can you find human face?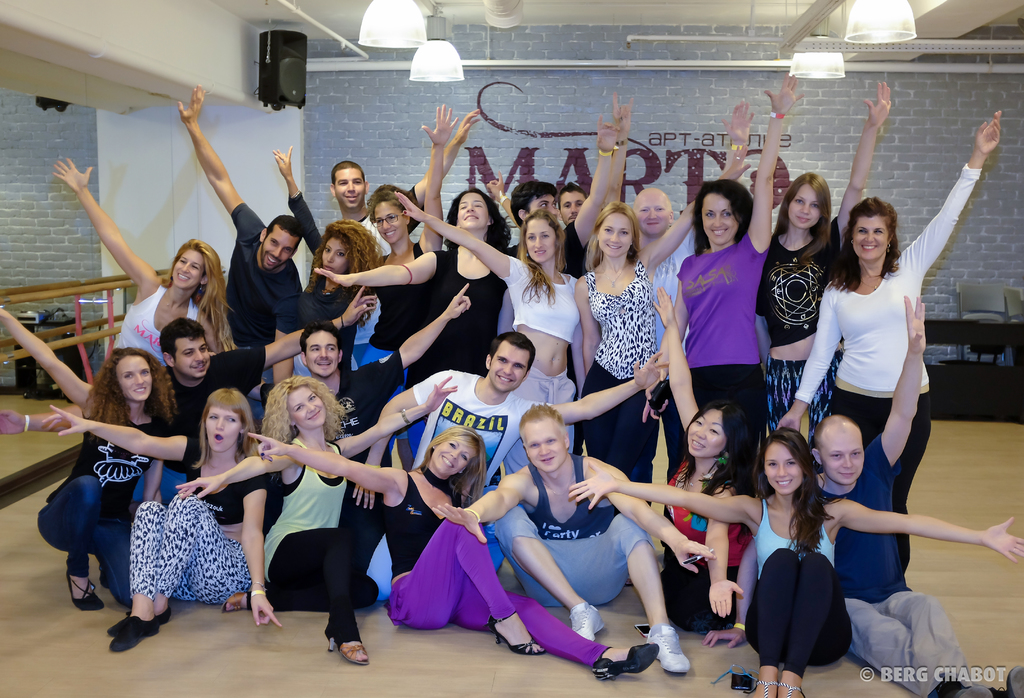
Yes, bounding box: pyautogui.locateOnScreen(456, 191, 488, 231).
